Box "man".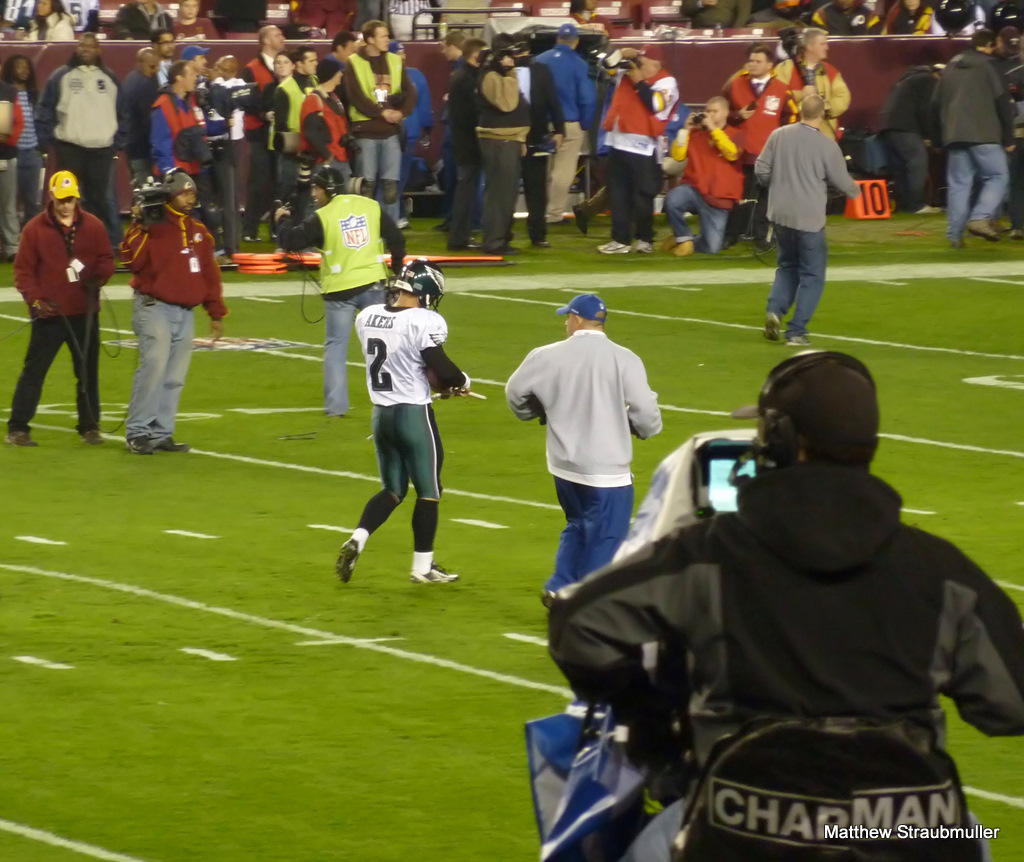
rect(271, 62, 325, 194).
